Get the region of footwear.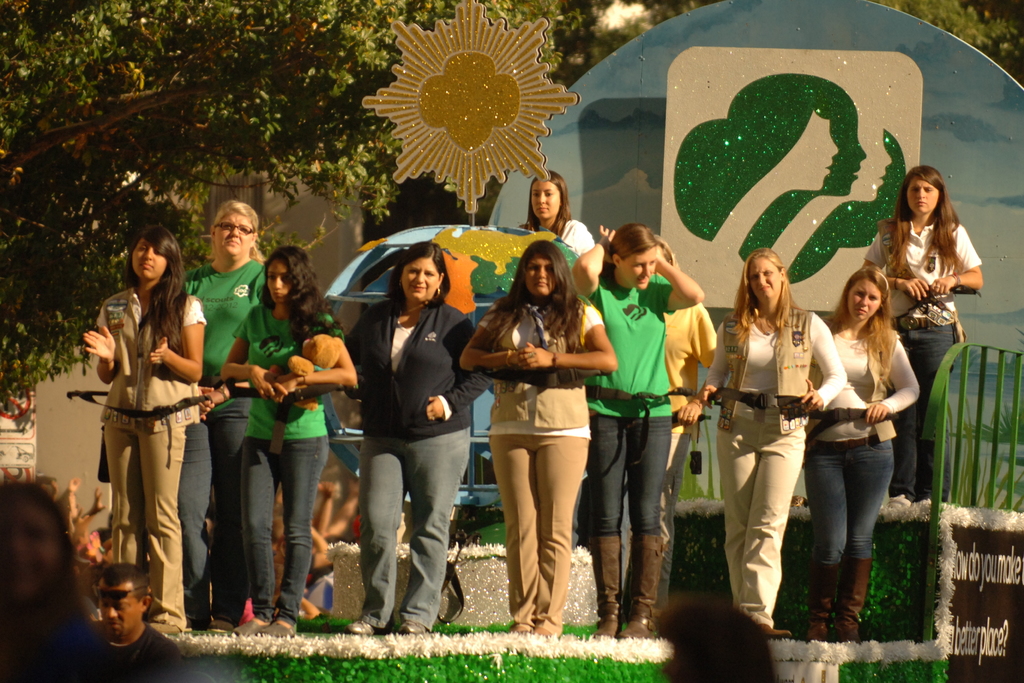
Rect(351, 618, 372, 639).
